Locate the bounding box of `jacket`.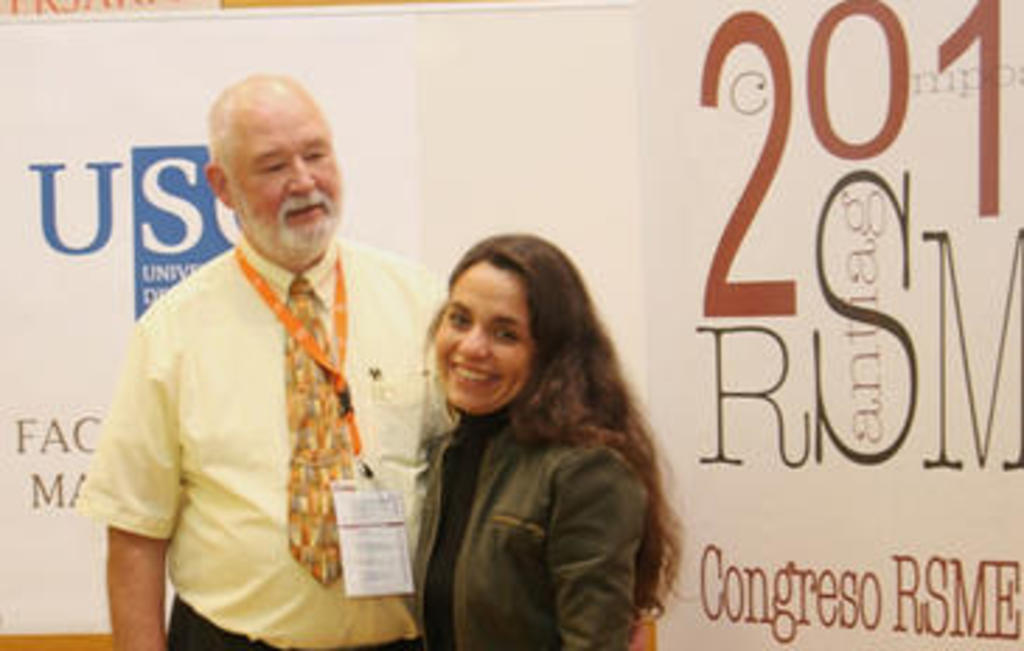
Bounding box: region(426, 404, 637, 648).
